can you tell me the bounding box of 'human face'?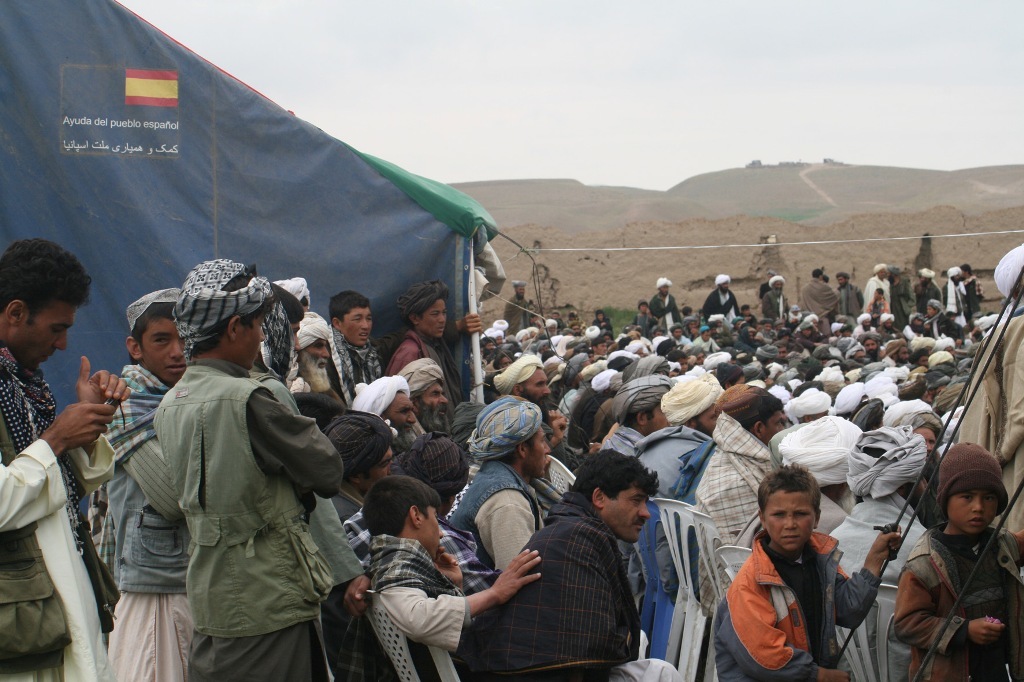
417,506,446,560.
